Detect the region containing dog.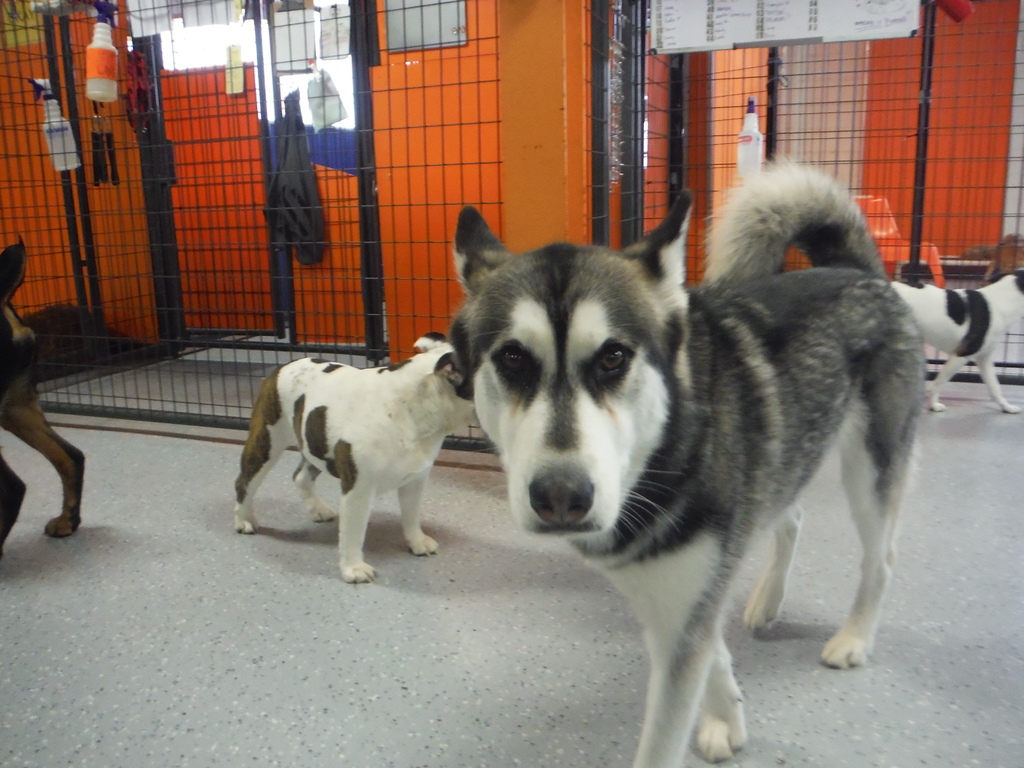
x1=460 y1=156 x2=925 y2=767.
